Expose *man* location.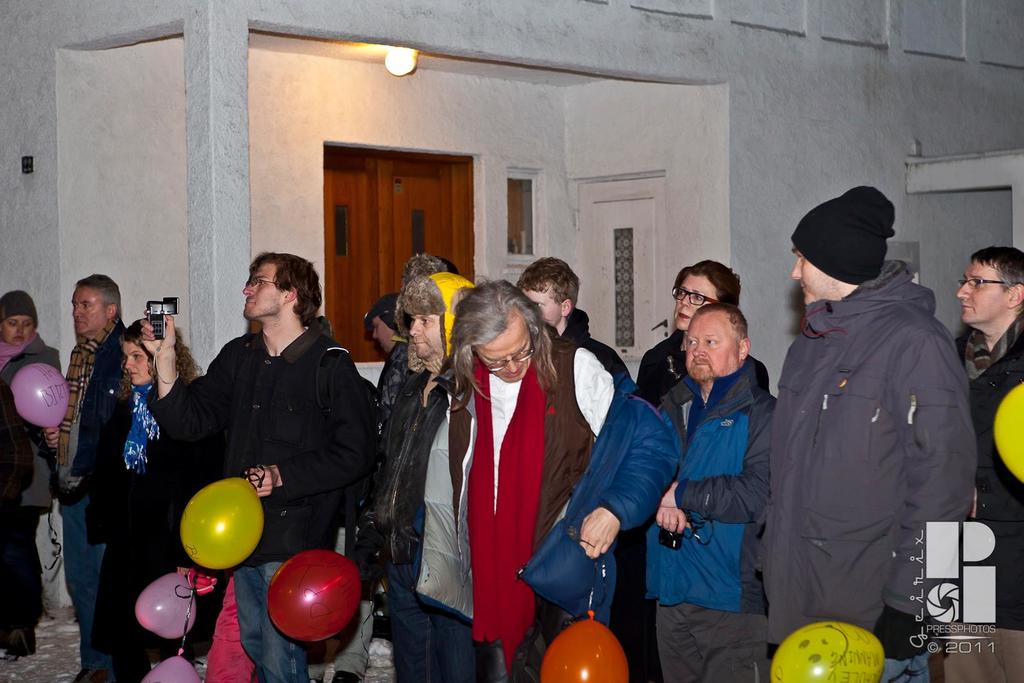
Exposed at BBox(154, 256, 374, 682).
